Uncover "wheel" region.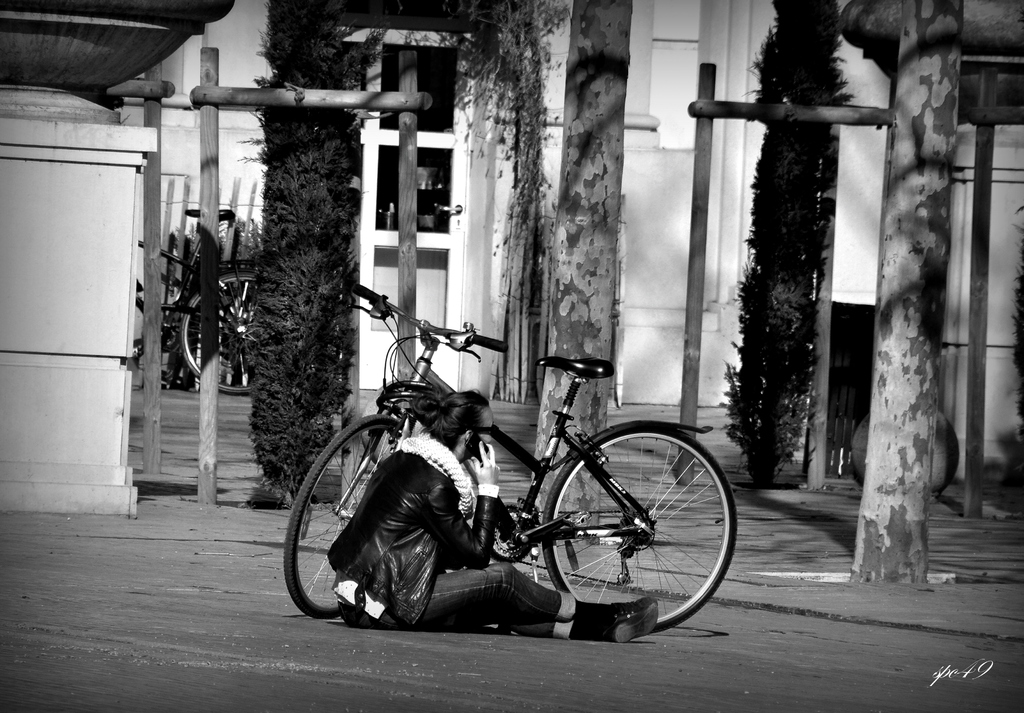
Uncovered: <bbox>279, 411, 405, 616</bbox>.
